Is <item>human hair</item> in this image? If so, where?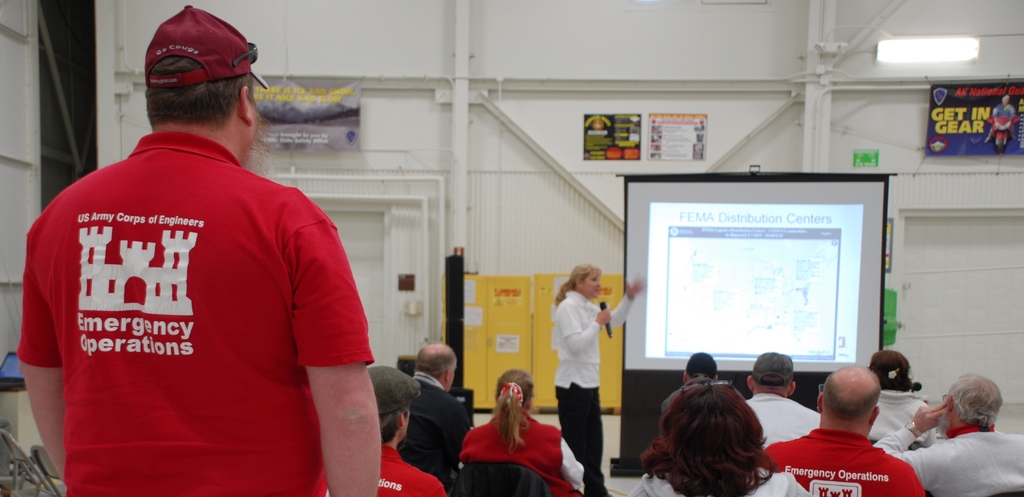
Yes, at [948, 373, 1002, 426].
